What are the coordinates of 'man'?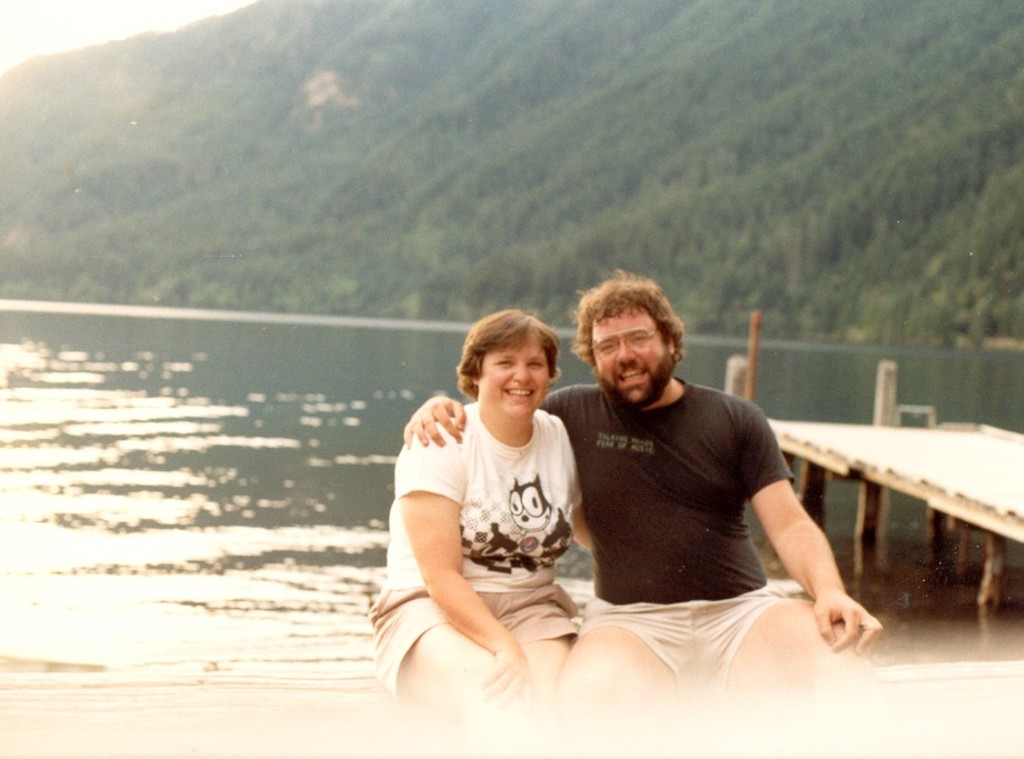
(x1=401, y1=271, x2=880, y2=697).
